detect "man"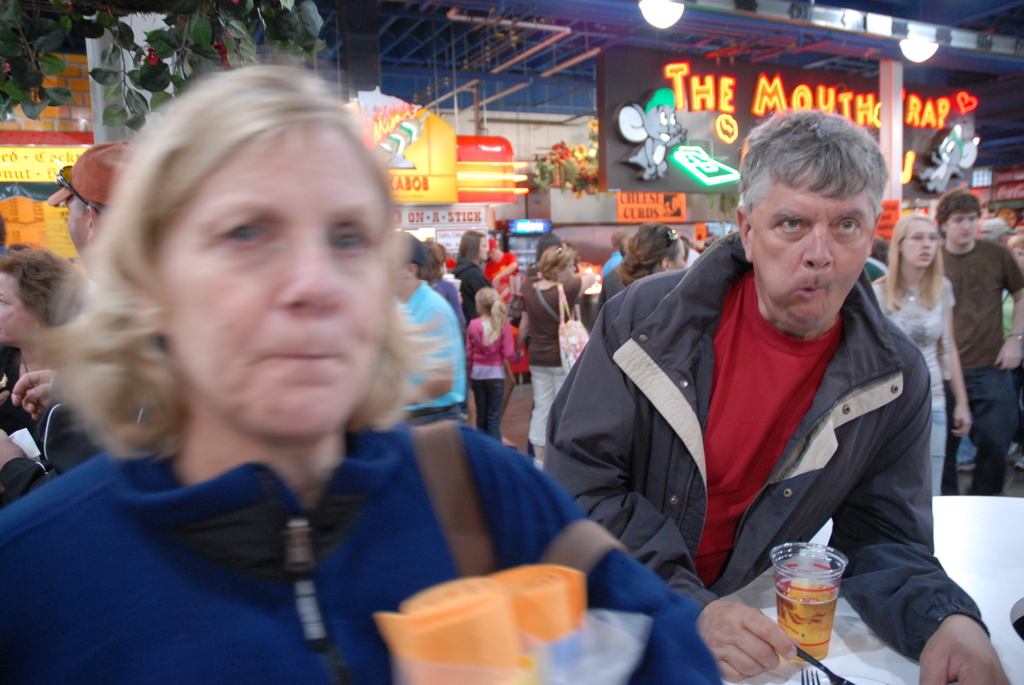
0/138/166/505
